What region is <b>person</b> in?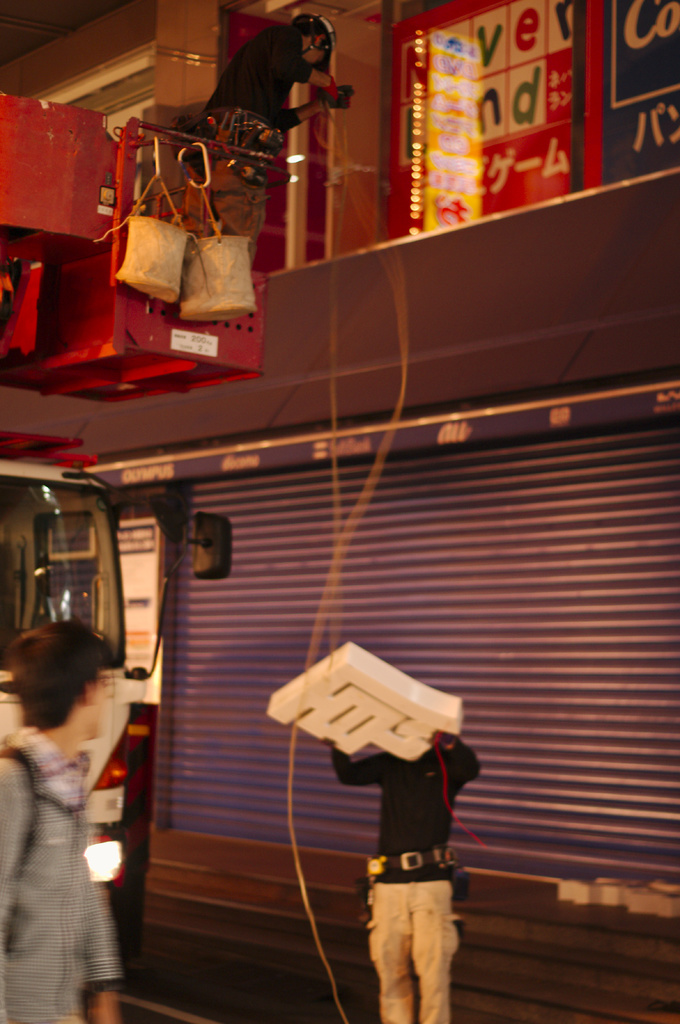
select_region(183, 10, 349, 267).
